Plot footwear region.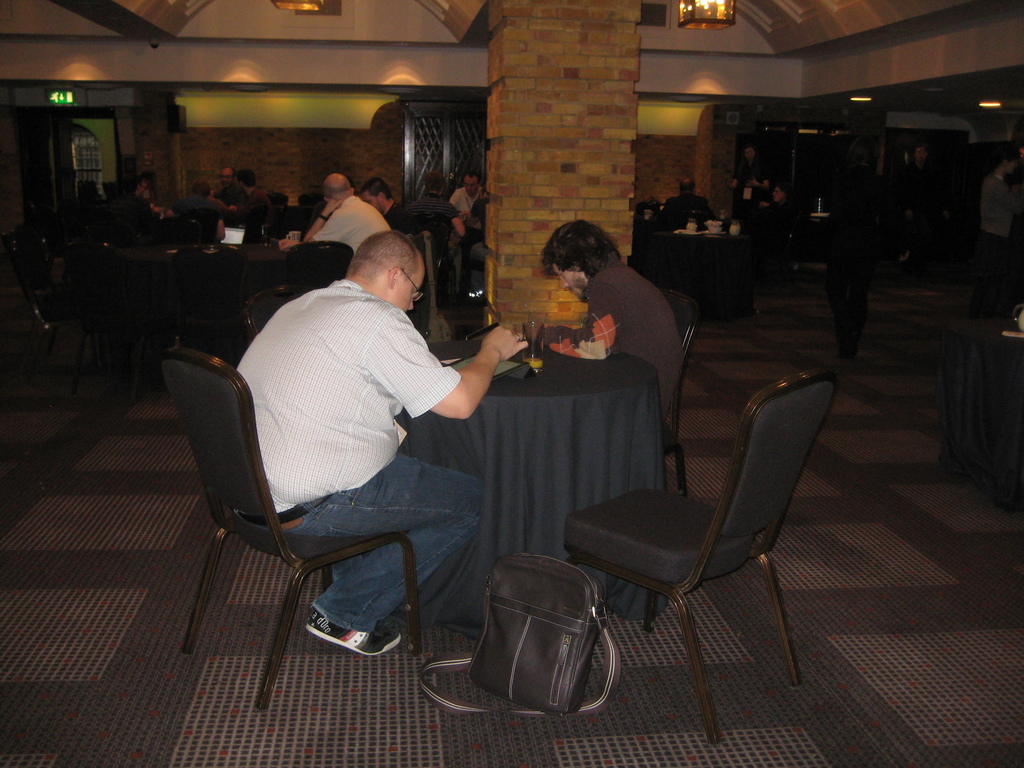
Plotted at select_region(306, 609, 399, 653).
